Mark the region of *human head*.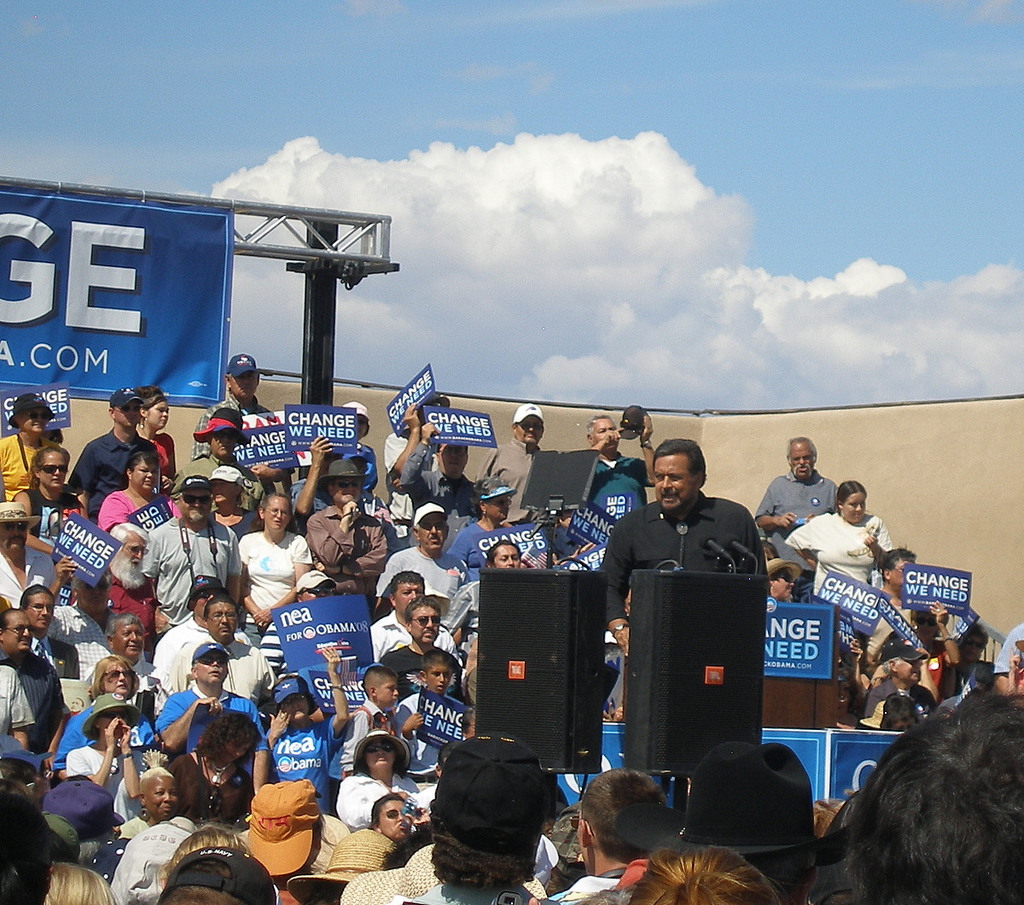
Region: pyautogui.locateOnScreen(587, 413, 620, 457).
